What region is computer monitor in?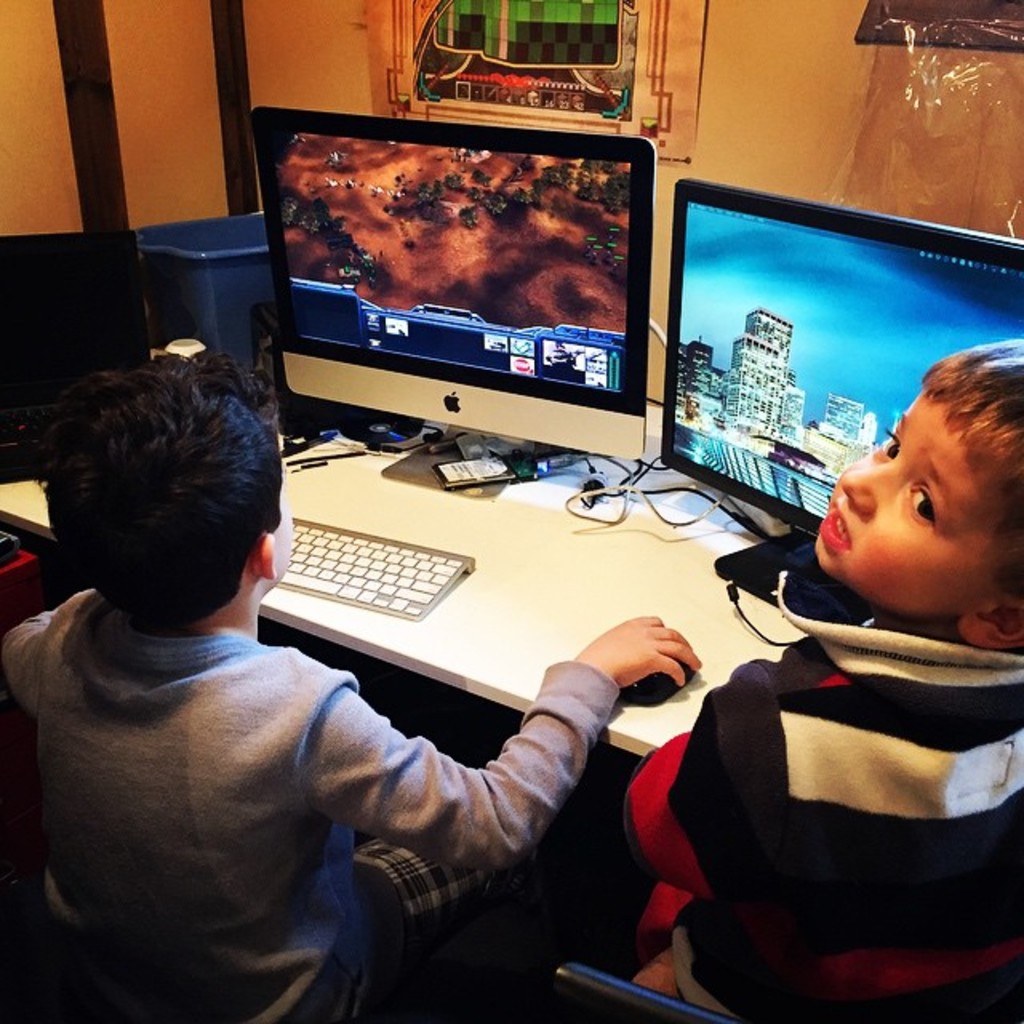
bbox(238, 107, 696, 488).
